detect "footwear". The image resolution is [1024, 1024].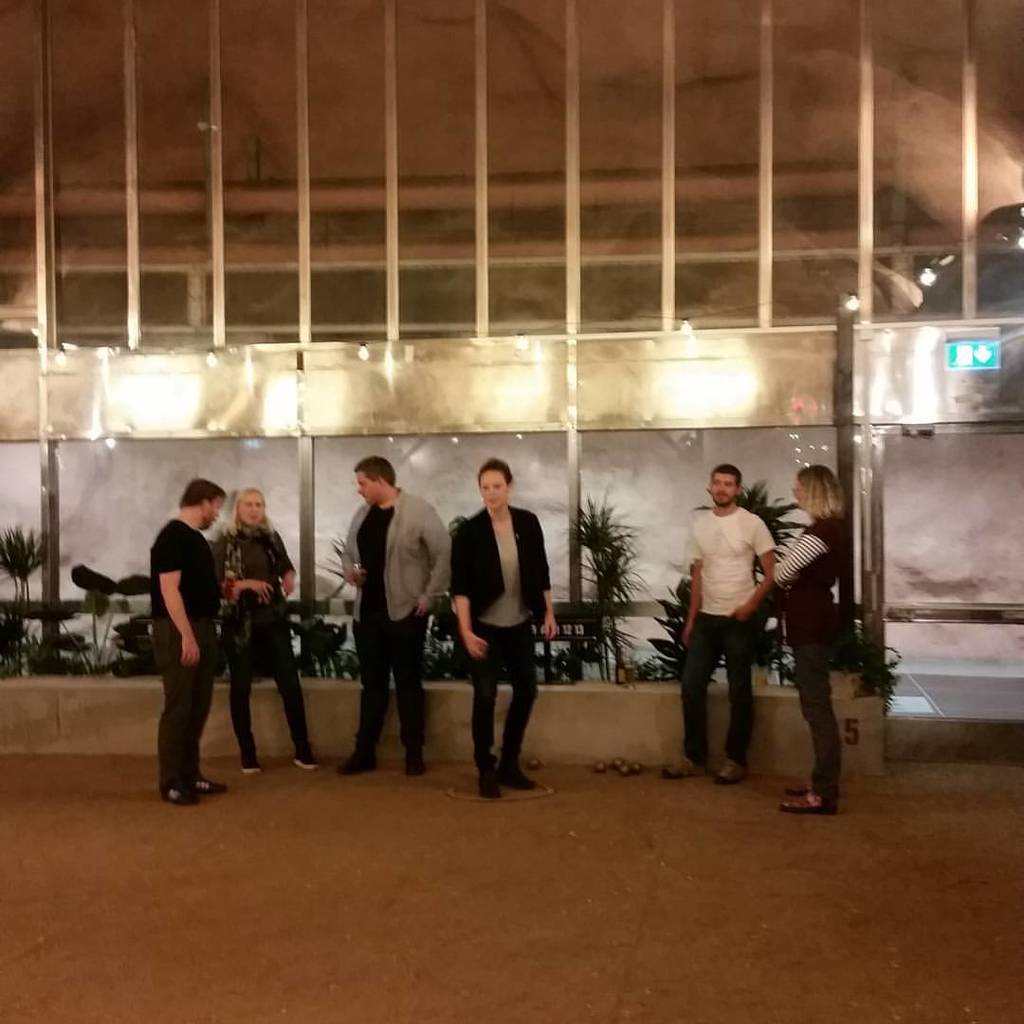
{"left": 242, "top": 769, "right": 260, "bottom": 772}.
